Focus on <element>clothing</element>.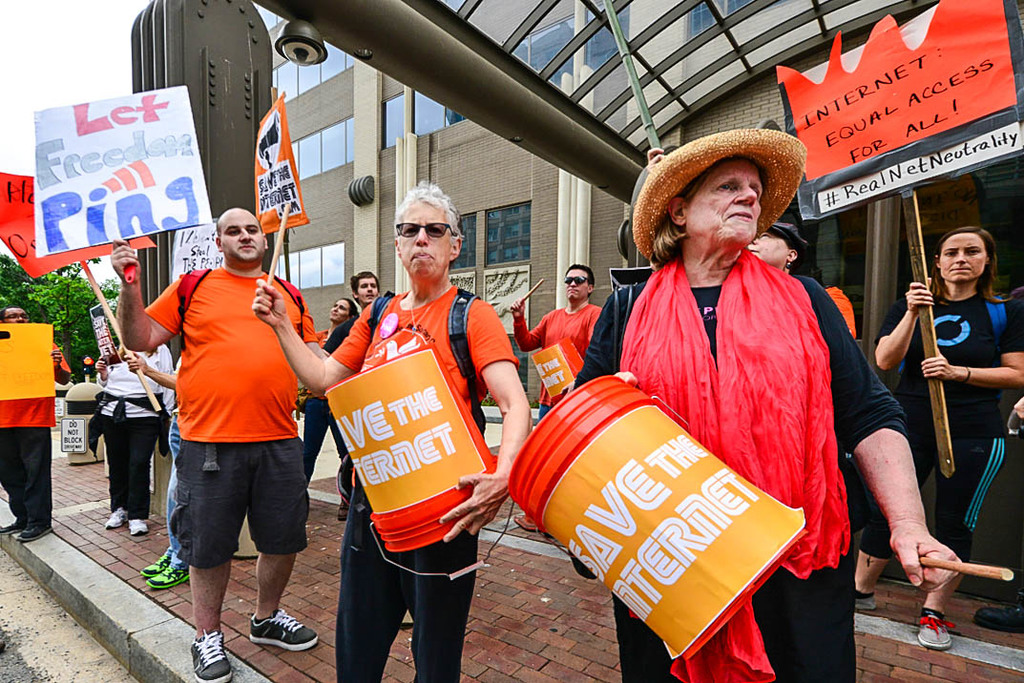
Focused at {"x1": 0, "y1": 336, "x2": 71, "y2": 523}.
